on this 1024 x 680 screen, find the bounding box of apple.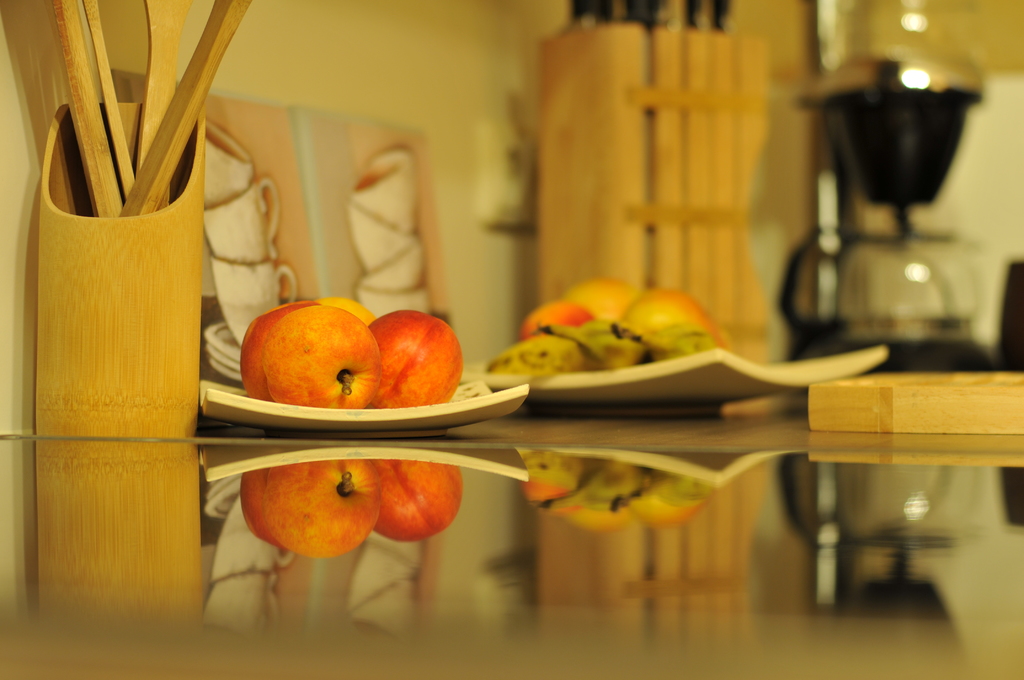
Bounding box: 556, 280, 632, 320.
